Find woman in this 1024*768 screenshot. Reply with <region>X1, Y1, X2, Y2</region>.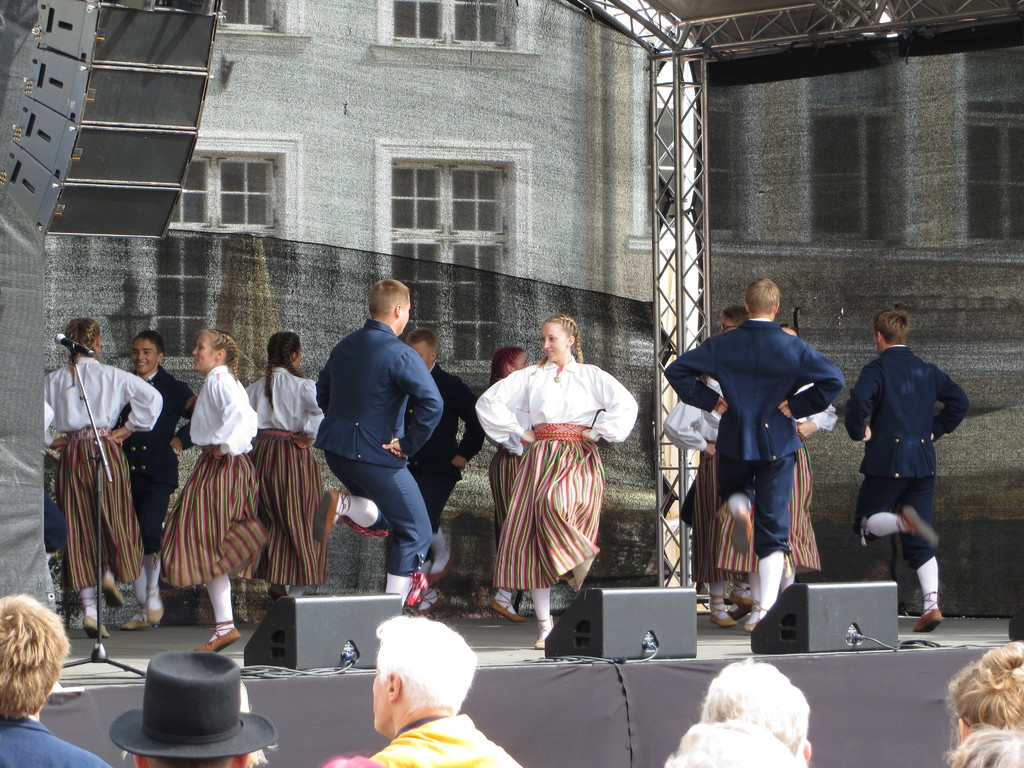
<region>490, 355, 529, 620</region>.
